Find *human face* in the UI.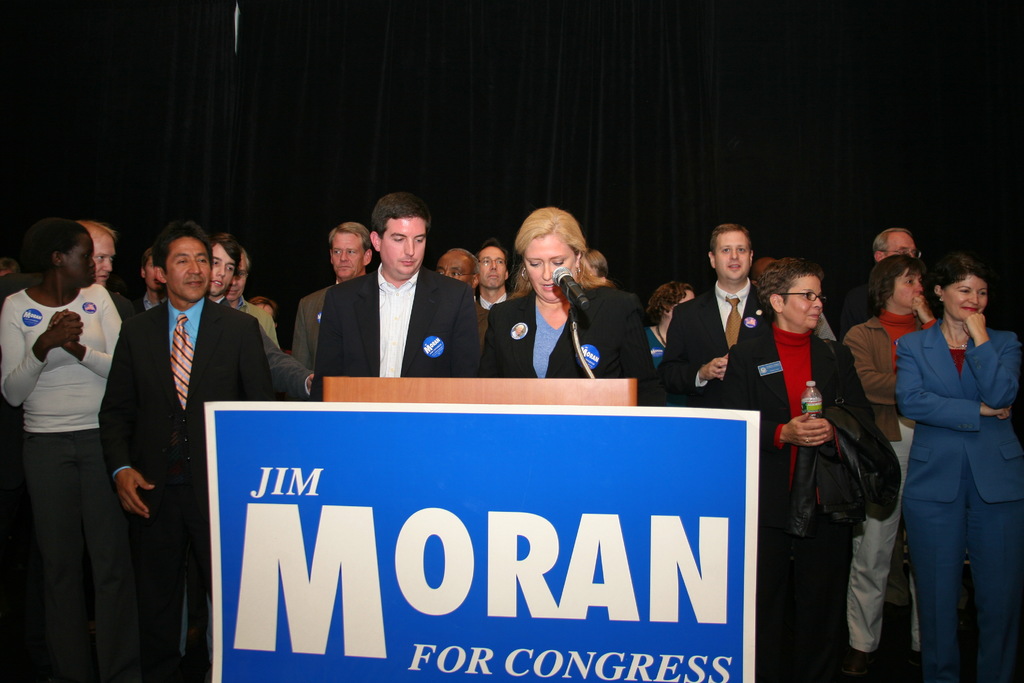
UI element at [172, 238, 209, 297].
